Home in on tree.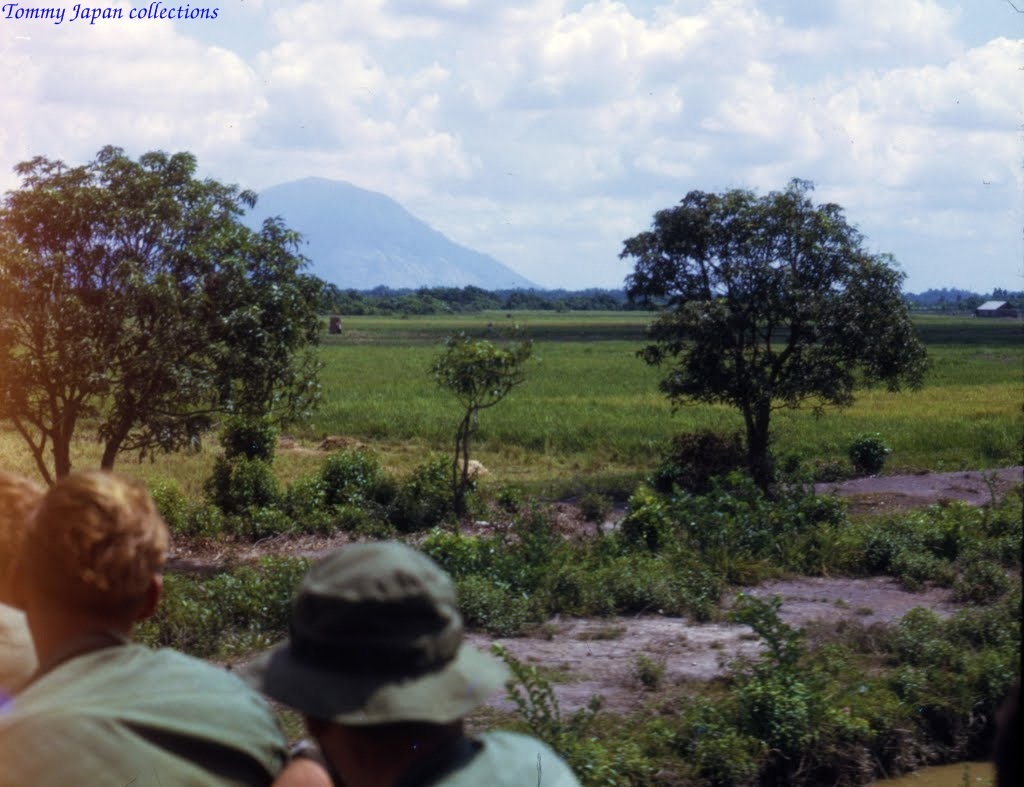
Homed in at bbox=[616, 178, 937, 497].
